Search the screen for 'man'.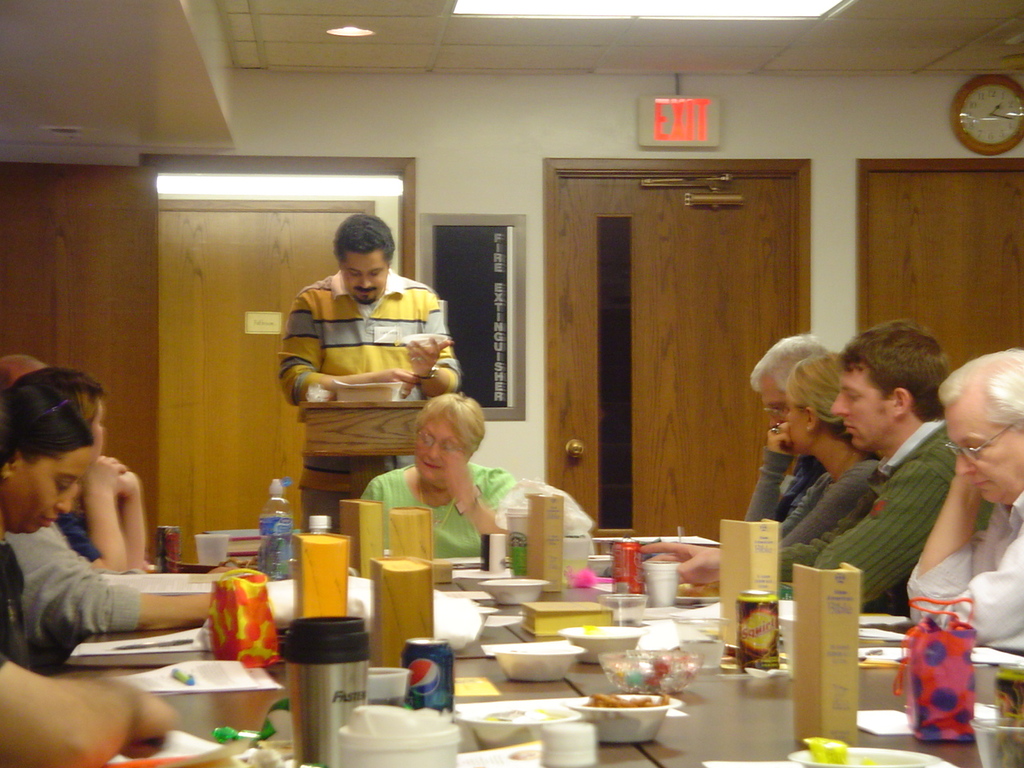
Found at 634:315:997:618.
